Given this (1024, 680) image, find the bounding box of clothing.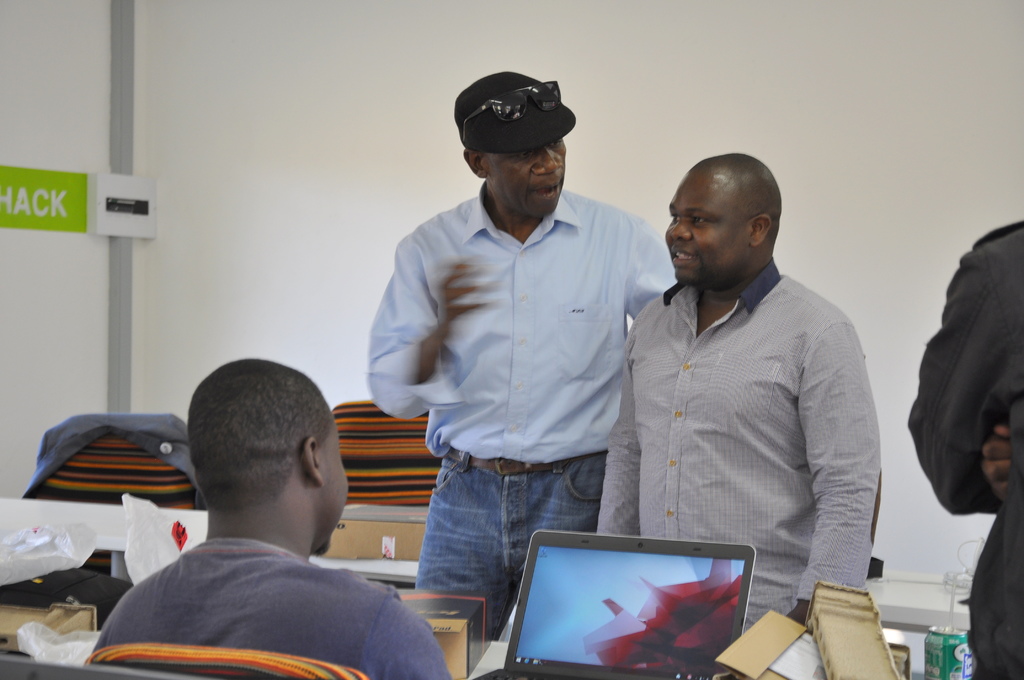
<box>93,527,448,679</box>.
